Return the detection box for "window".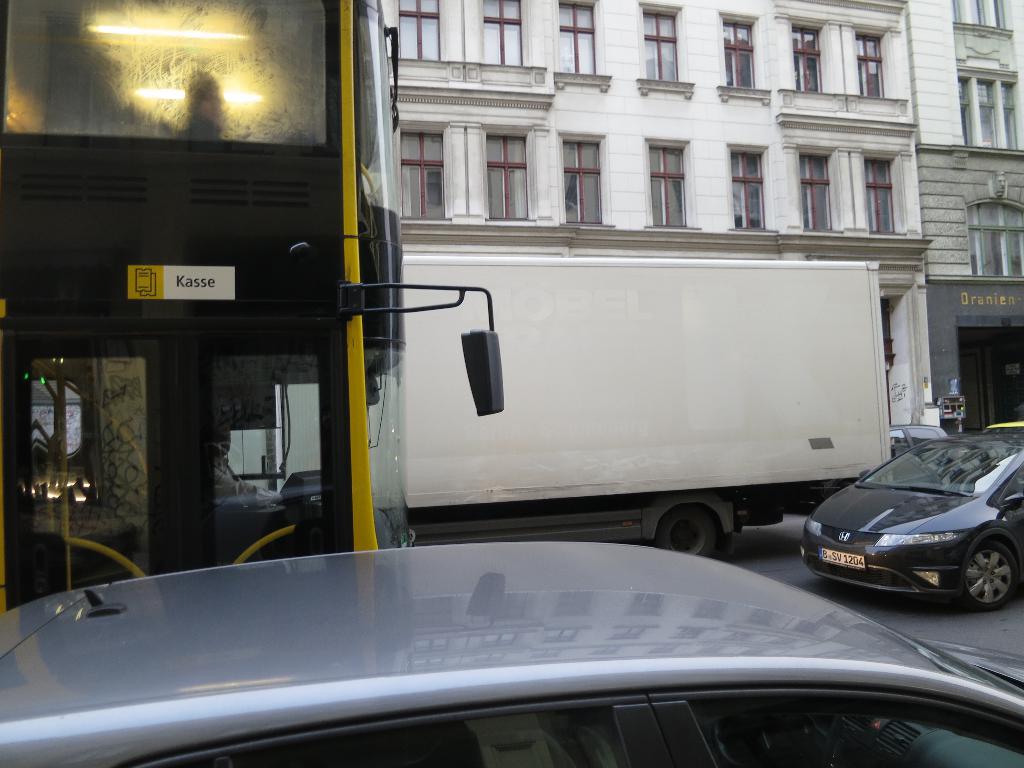
(left=724, top=136, right=768, bottom=230).
